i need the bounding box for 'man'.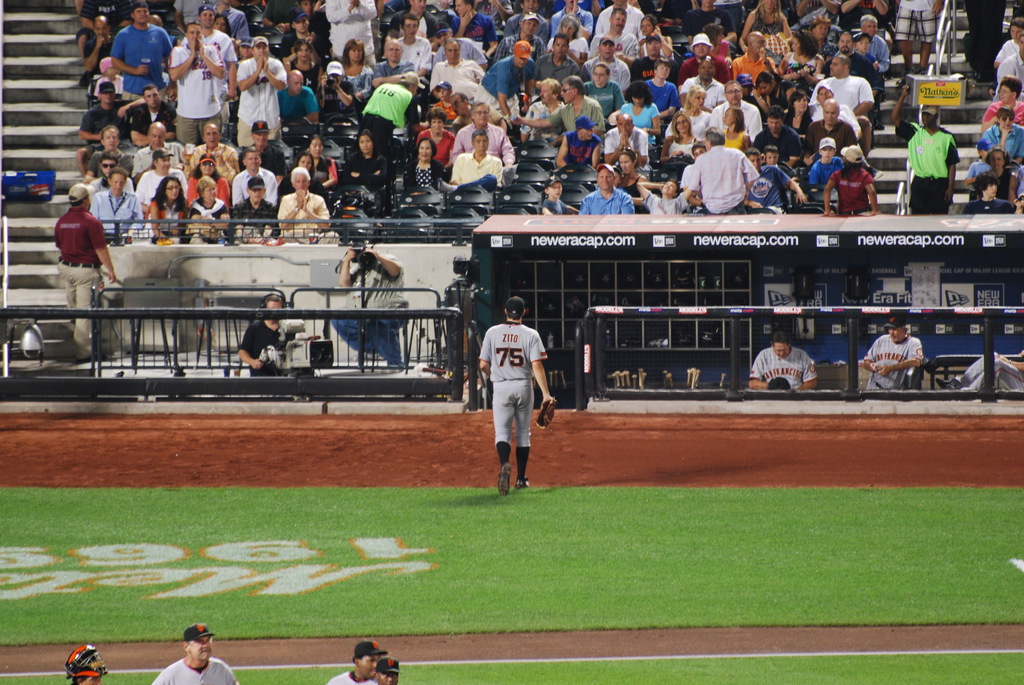
Here it is: BBox(728, 31, 778, 95).
